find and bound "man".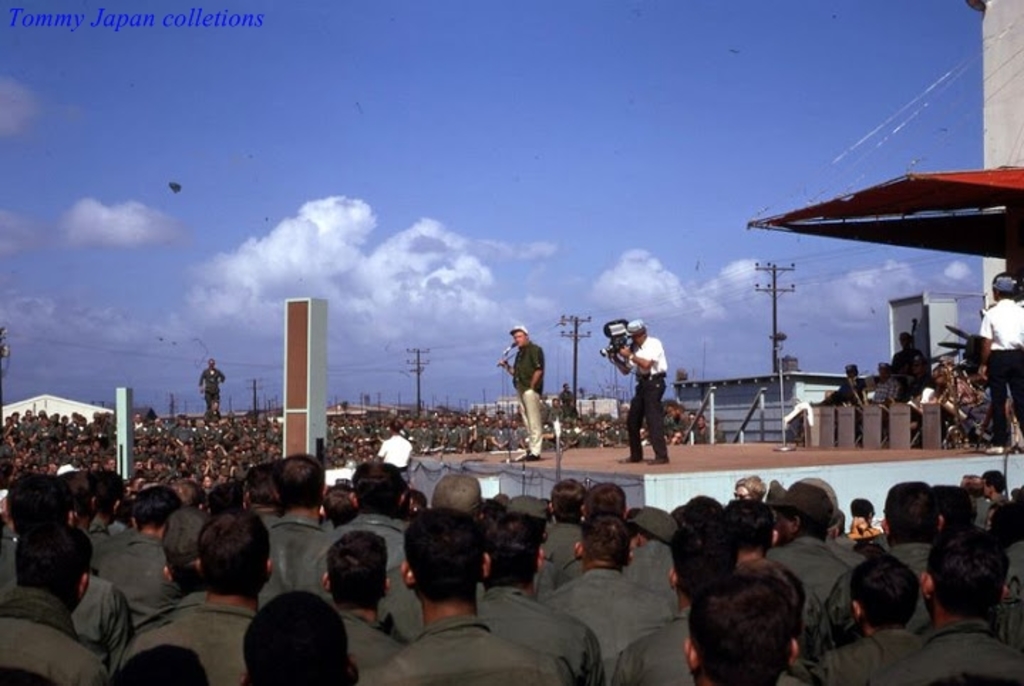
Bound: pyautogui.locateOnScreen(316, 531, 404, 643).
